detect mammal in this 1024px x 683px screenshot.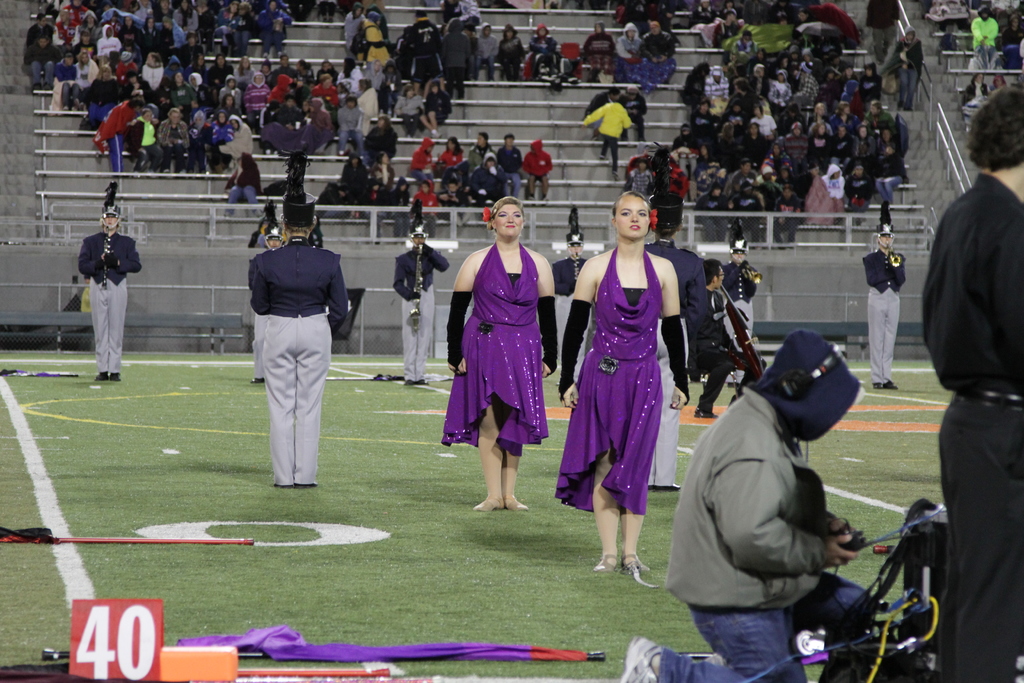
Detection: 728,158,757,193.
